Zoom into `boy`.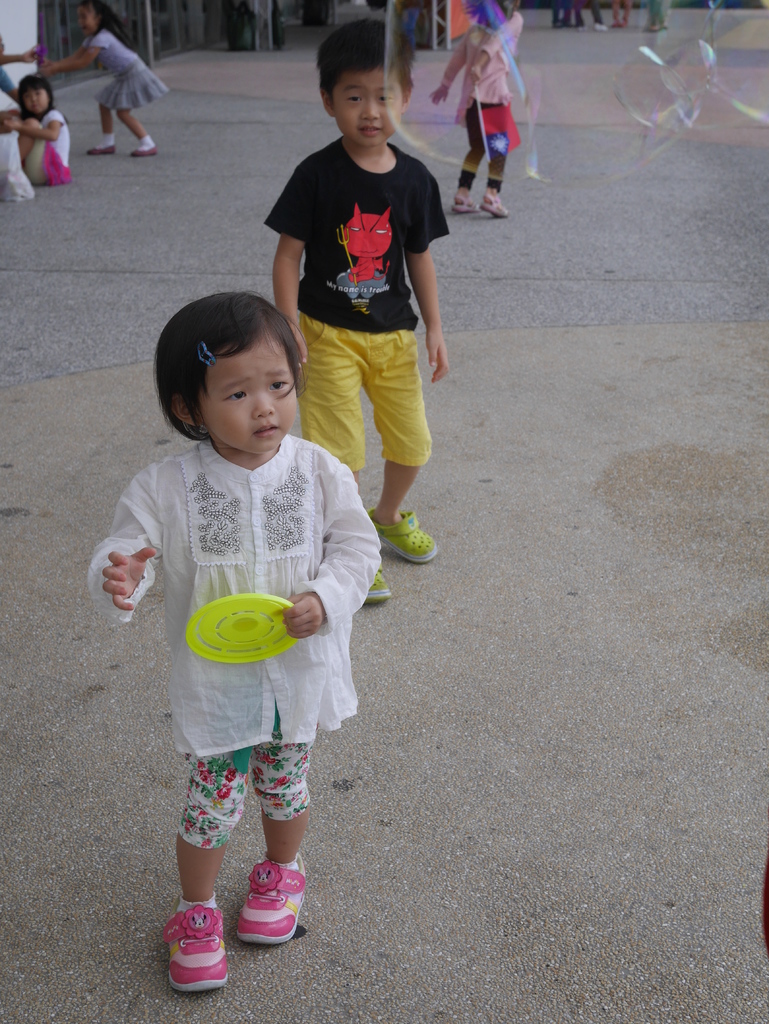
Zoom target: (x1=266, y1=16, x2=448, y2=605).
